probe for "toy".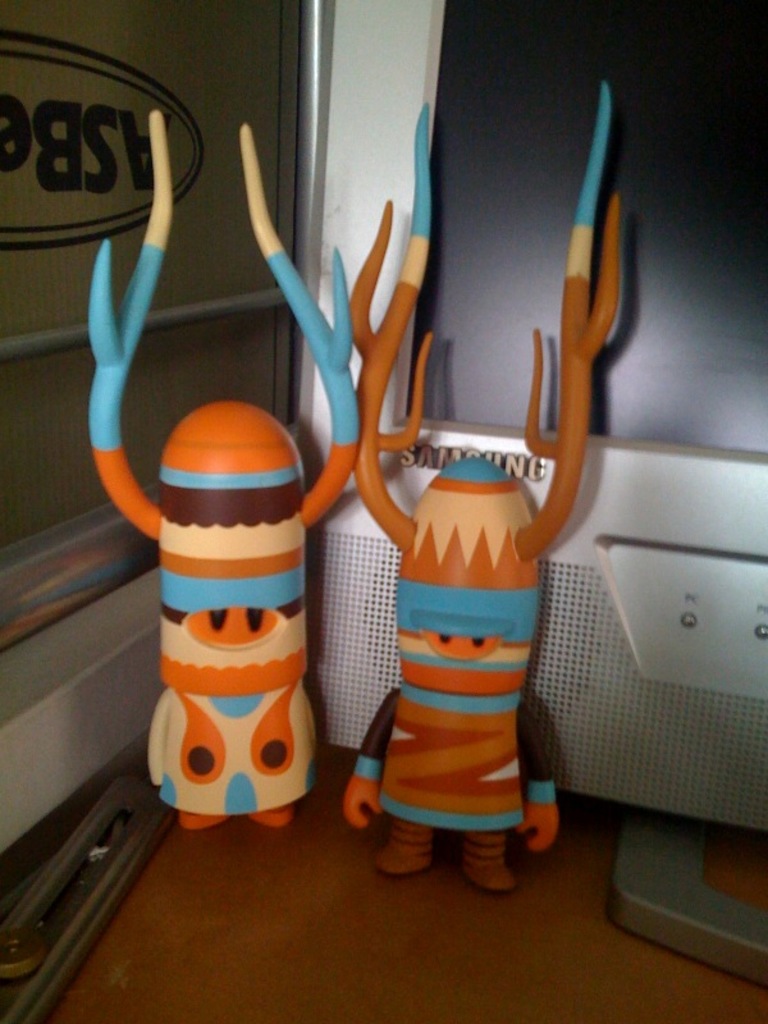
Probe result: locate(325, 184, 605, 850).
